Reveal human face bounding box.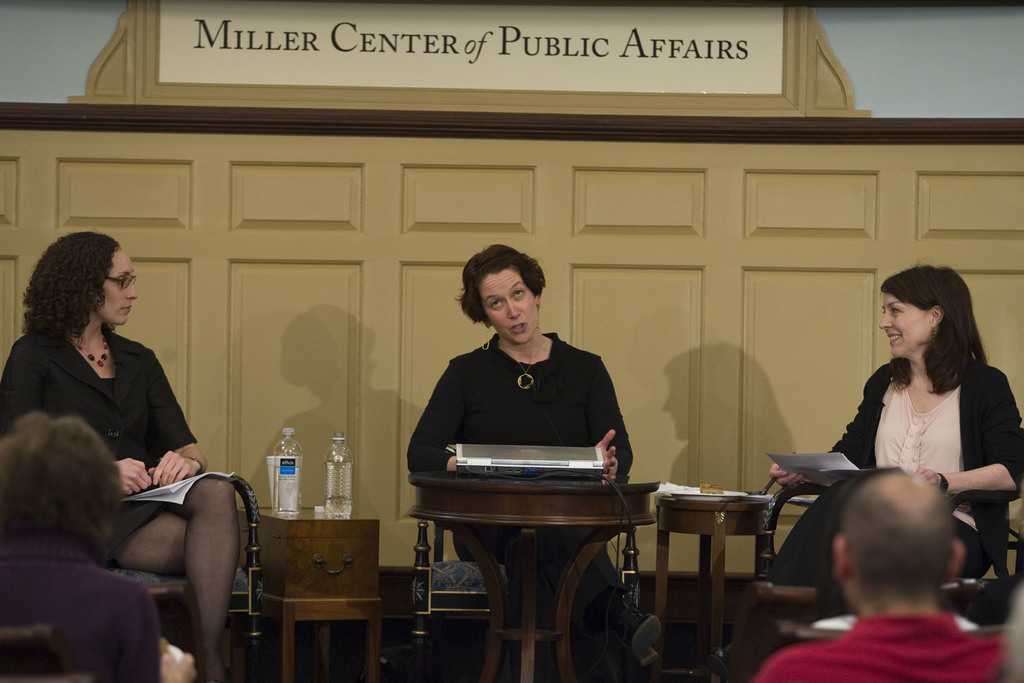
Revealed: 876:283:920:379.
